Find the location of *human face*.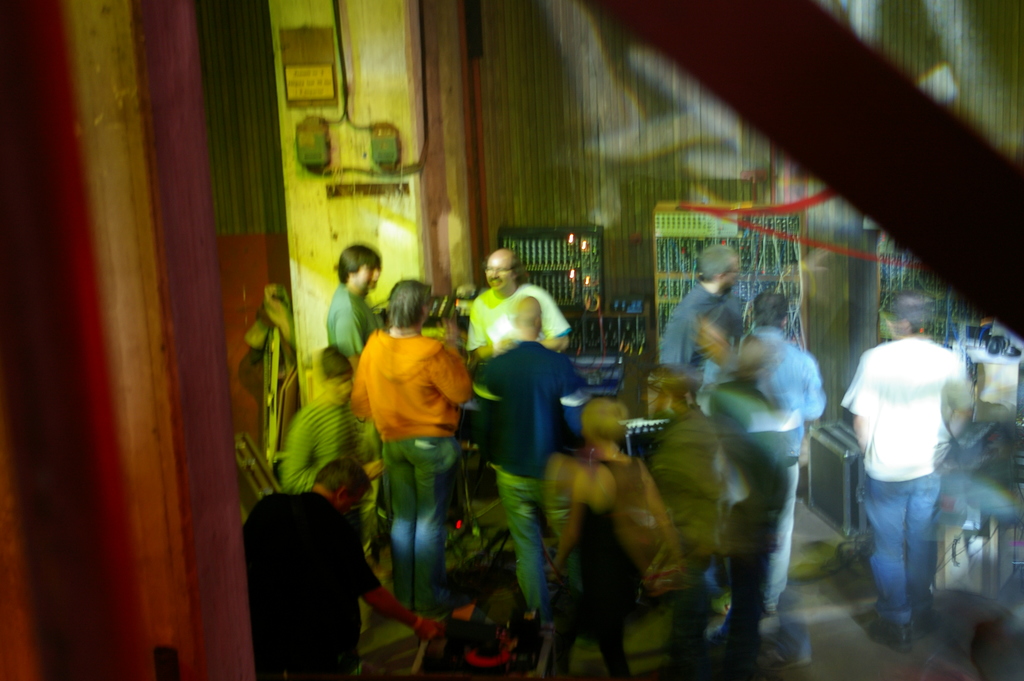
Location: 356,261,381,290.
